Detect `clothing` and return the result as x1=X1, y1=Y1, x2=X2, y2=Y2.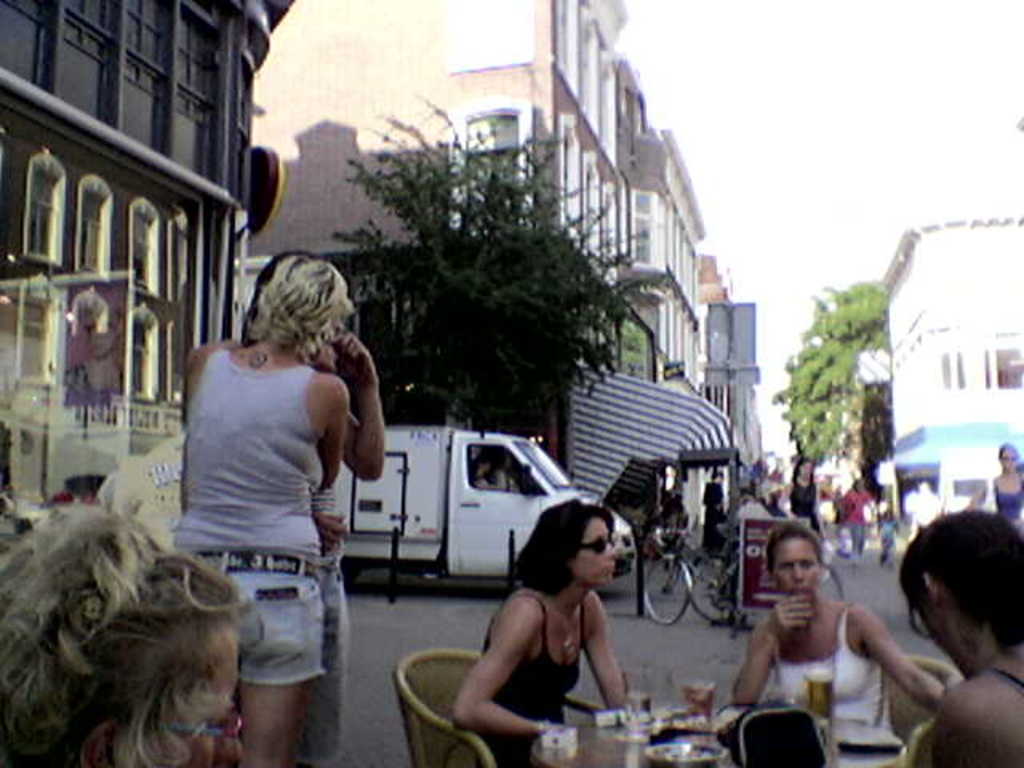
x1=875, y1=510, x2=896, y2=554.
